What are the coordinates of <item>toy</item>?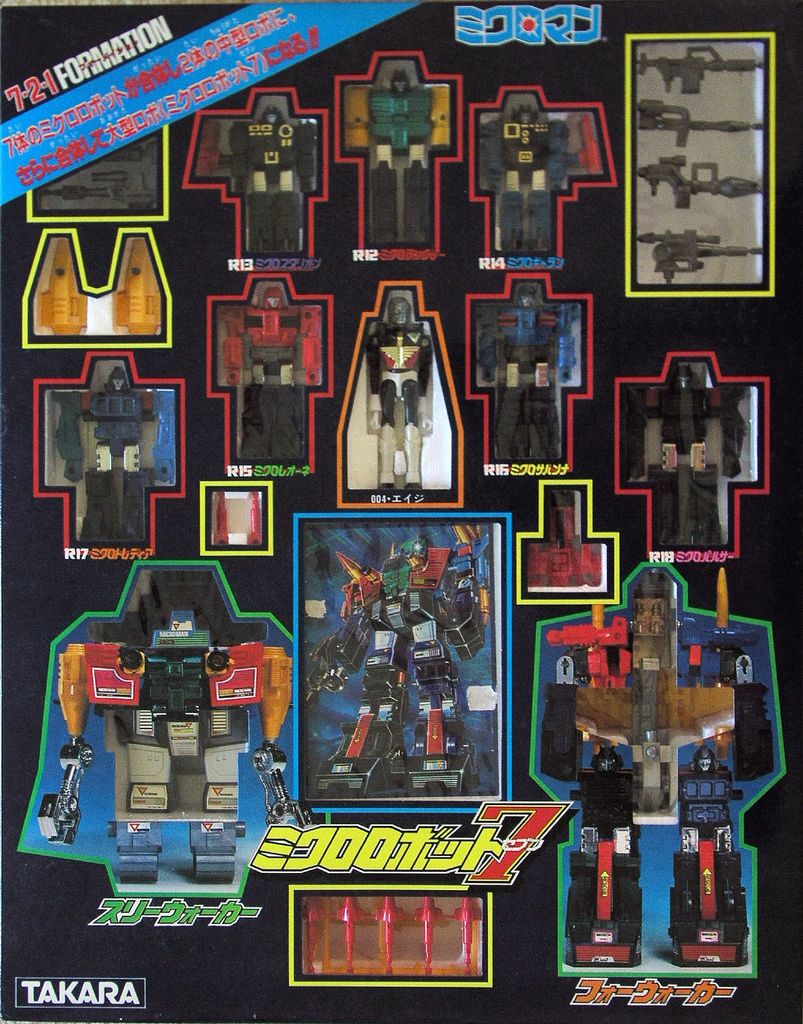
471, 290, 576, 470.
